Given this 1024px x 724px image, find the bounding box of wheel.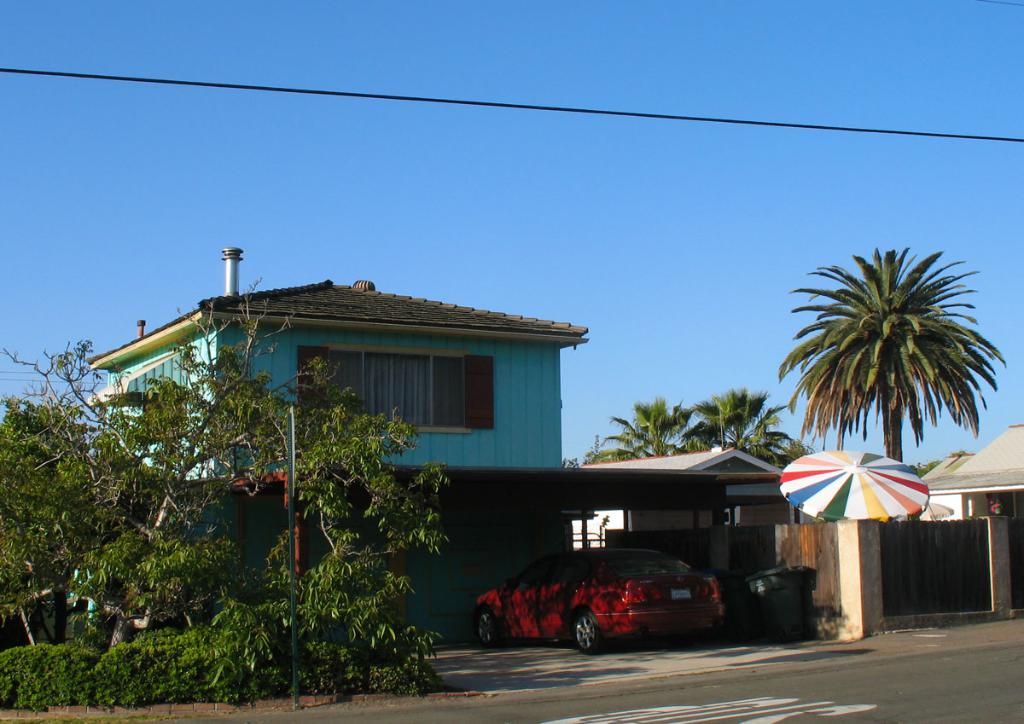
left=472, top=610, right=494, bottom=645.
